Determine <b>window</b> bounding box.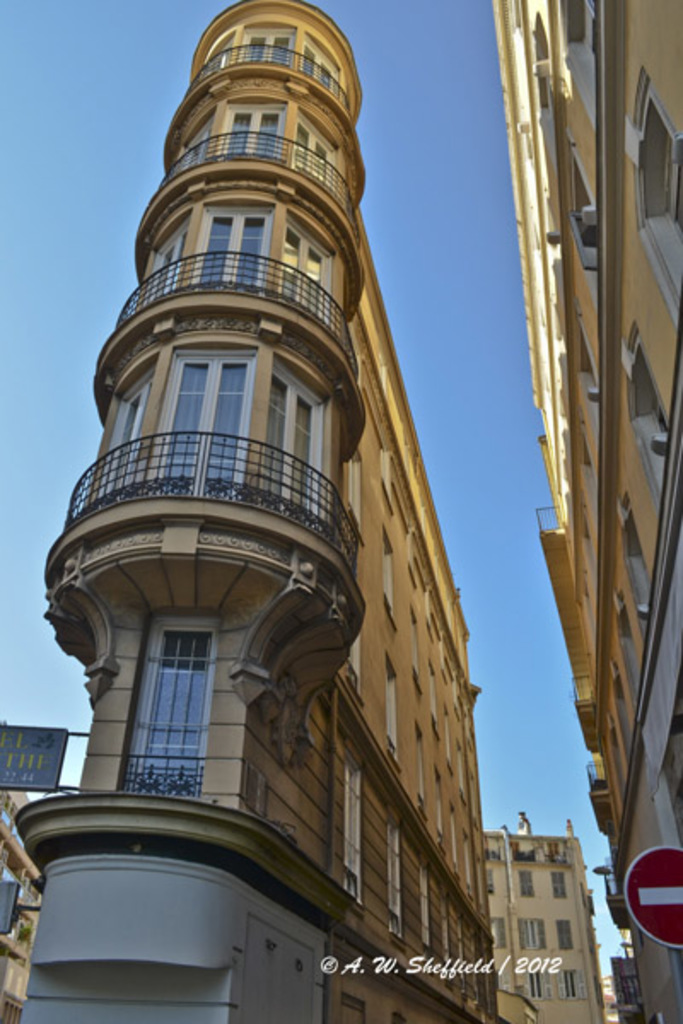
Determined: x1=123 y1=205 x2=196 y2=309.
